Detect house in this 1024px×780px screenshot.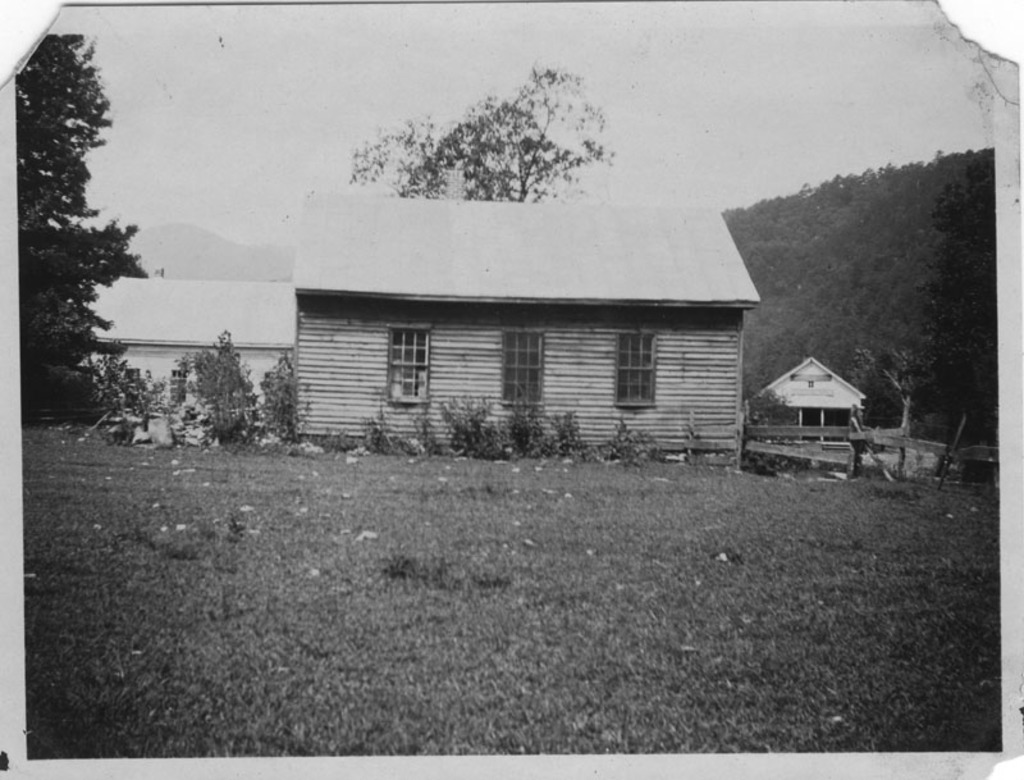
Detection: bbox=(182, 168, 763, 466).
